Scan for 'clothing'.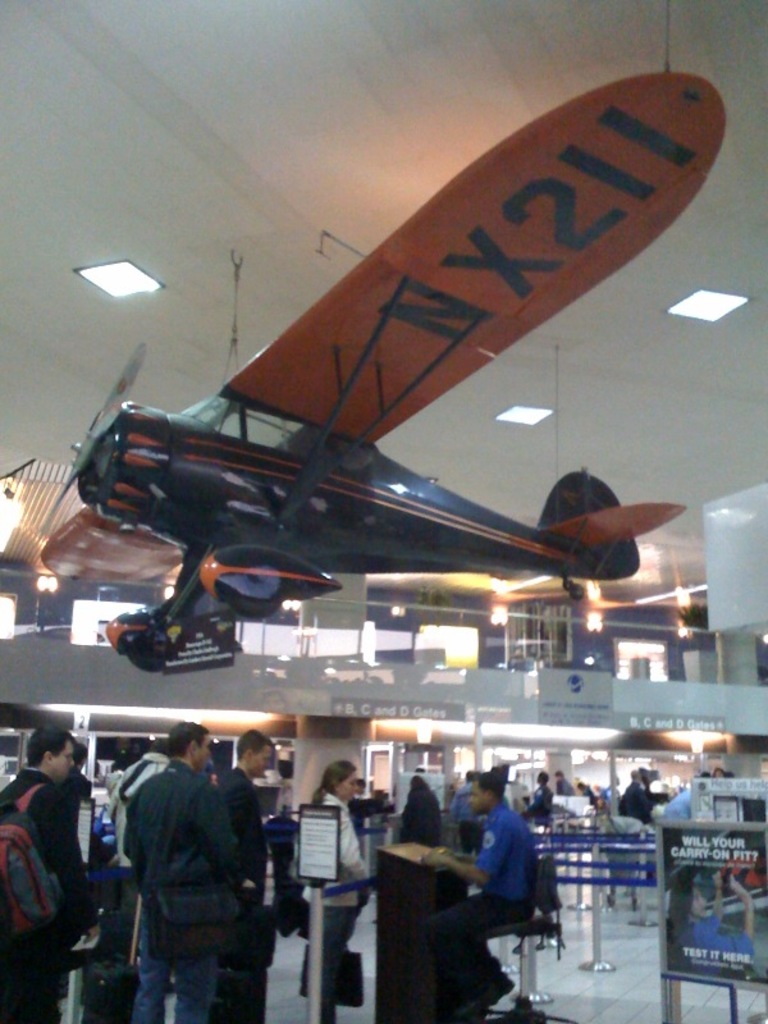
Scan result: {"x1": 109, "y1": 750, "x2": 246, "y2": 1023}.
